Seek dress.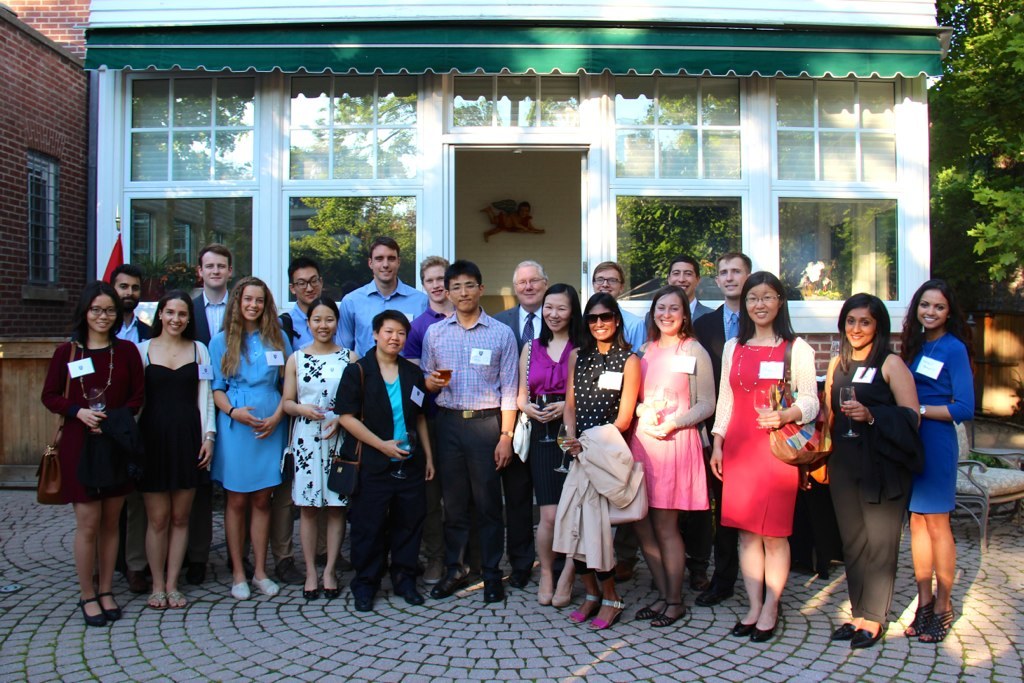
(906,333,972,510).
